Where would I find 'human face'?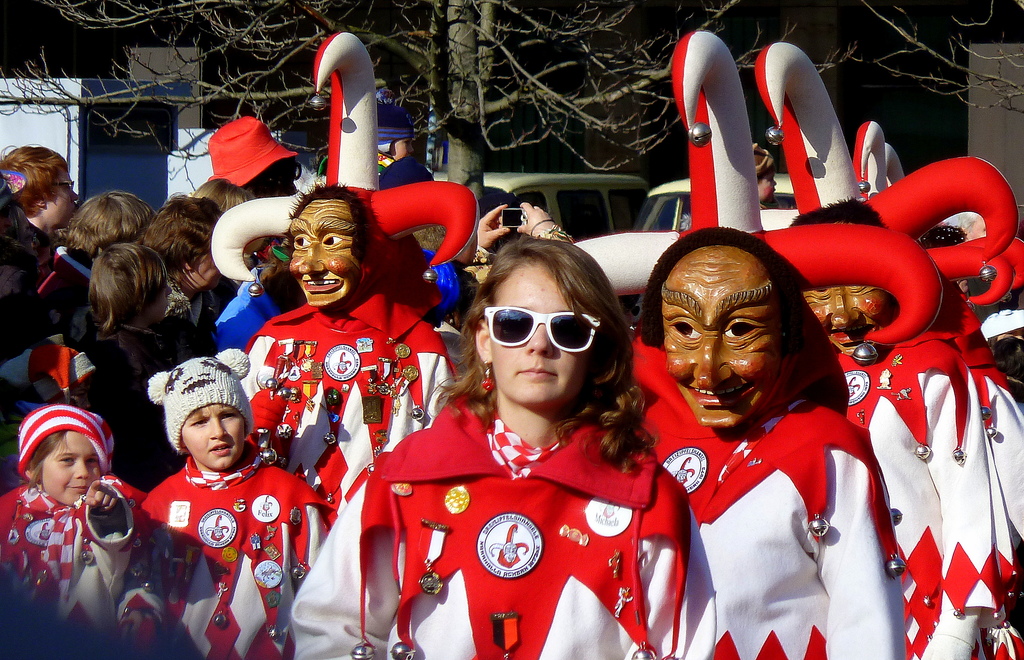
At pyautogui.locateOnScreen(661, 255, 812, 433).
